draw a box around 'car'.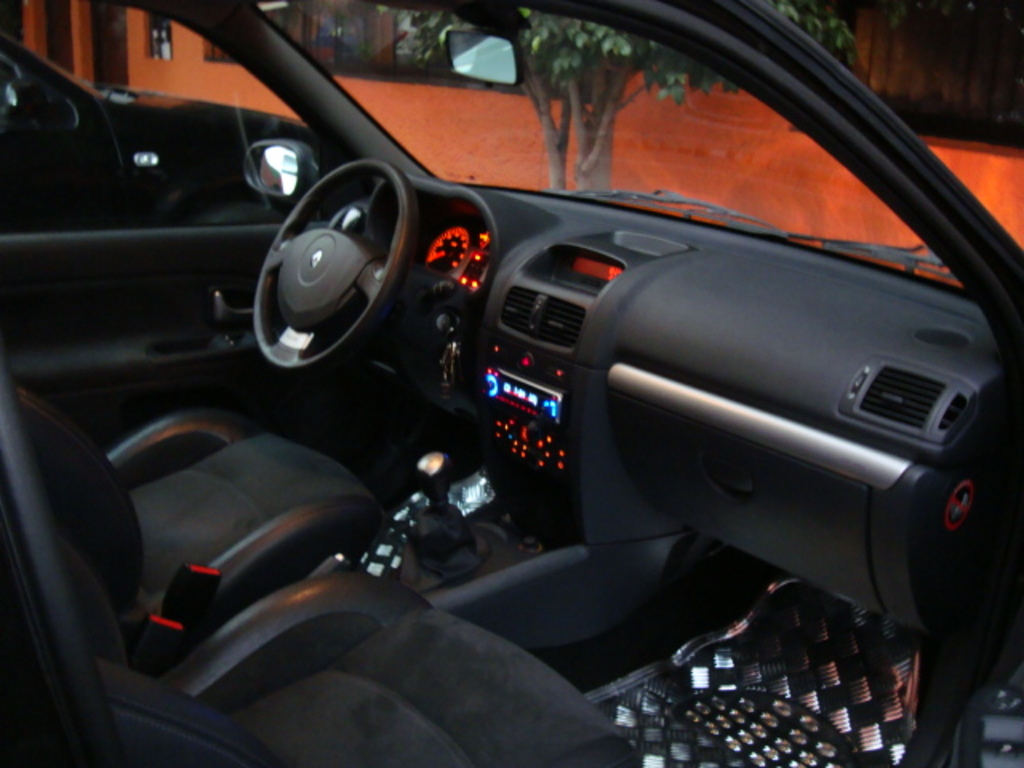
19, 0, 987, 767.
